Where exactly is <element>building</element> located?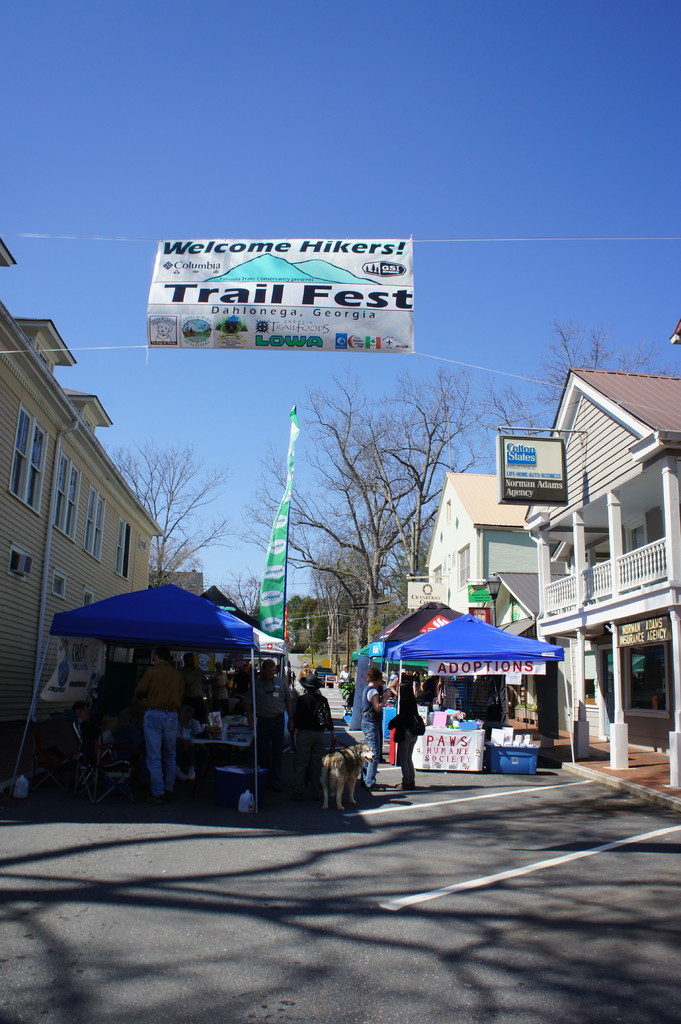
Its bounding box is [0,240,165,737].
